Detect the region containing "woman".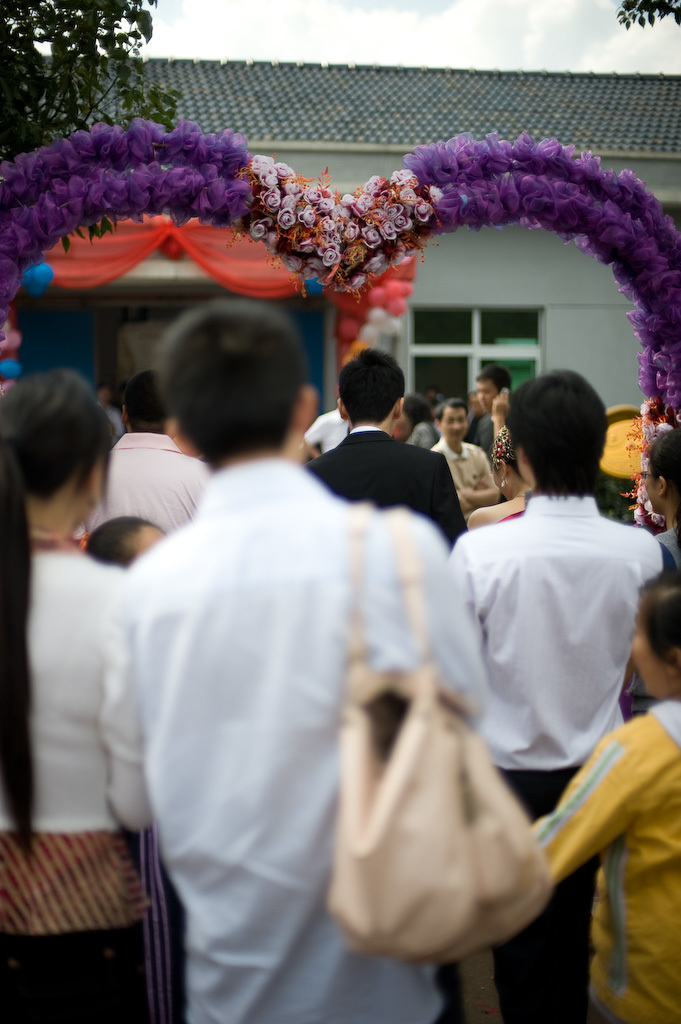
523:570:680:1023.
